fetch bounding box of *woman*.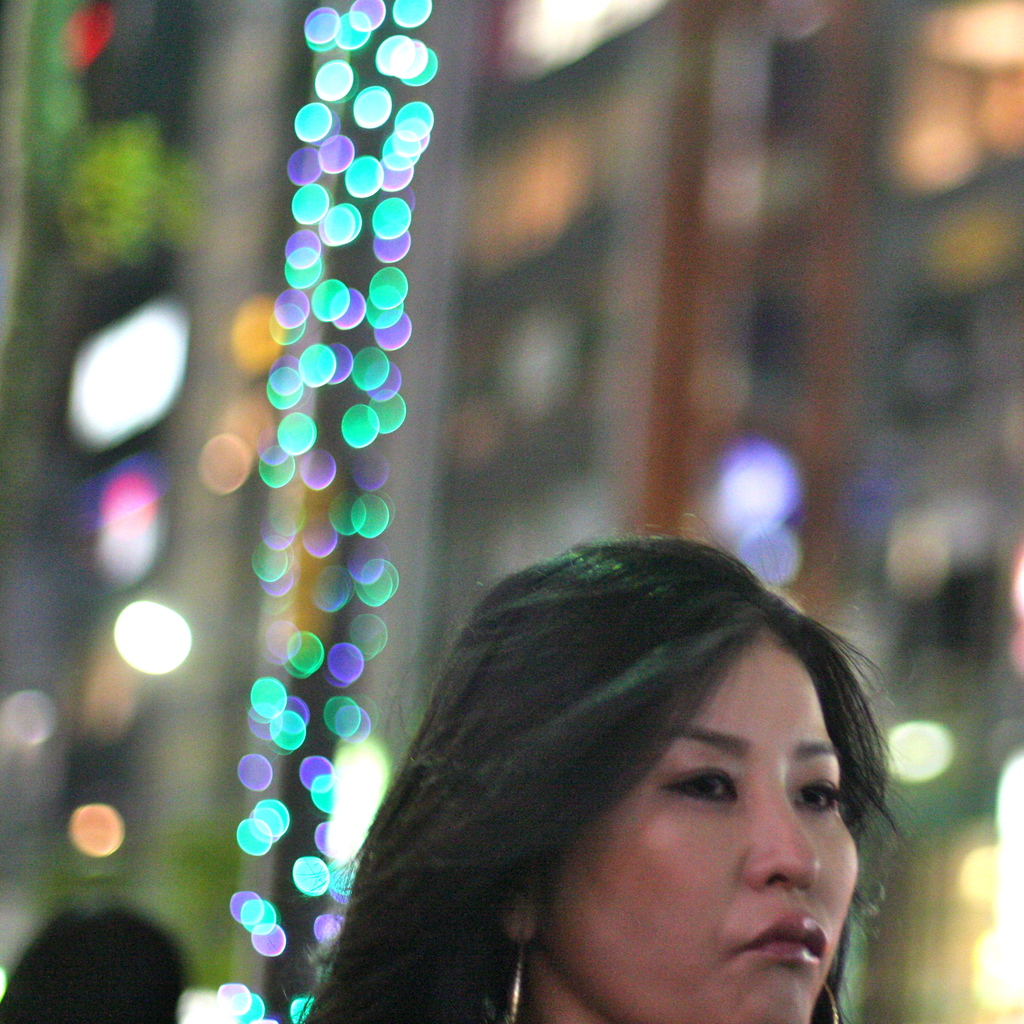
Bbox: (x1=272, y1=518, x2=952, y2=1023).
